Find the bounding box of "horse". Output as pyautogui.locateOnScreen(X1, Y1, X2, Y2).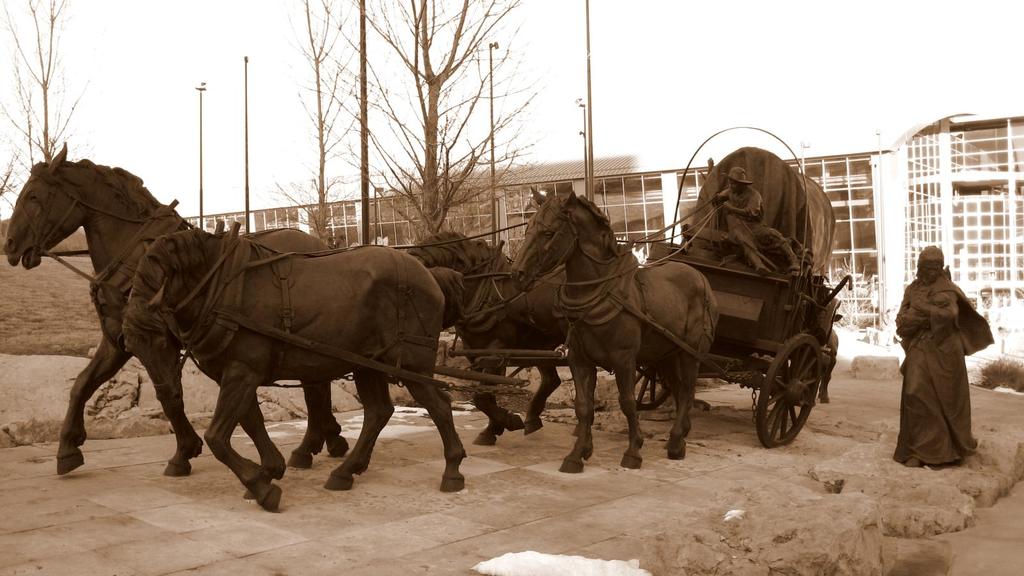
pyautogui.locateOnScreen(94, 230, 467, 512).
